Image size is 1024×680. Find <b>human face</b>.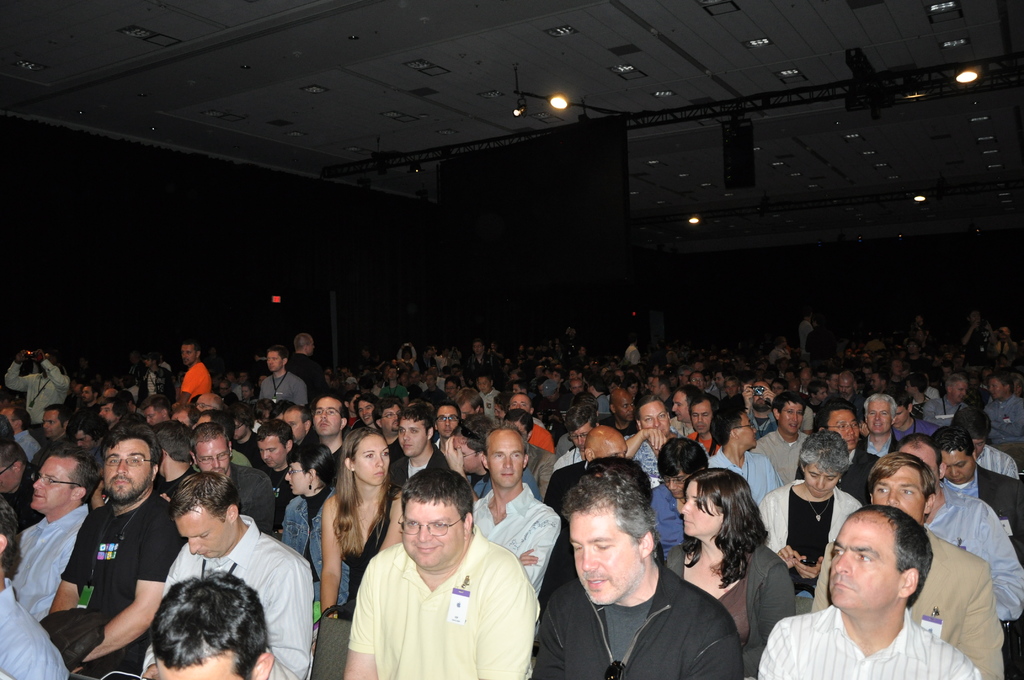
rect(280, 408, 305, 441).
